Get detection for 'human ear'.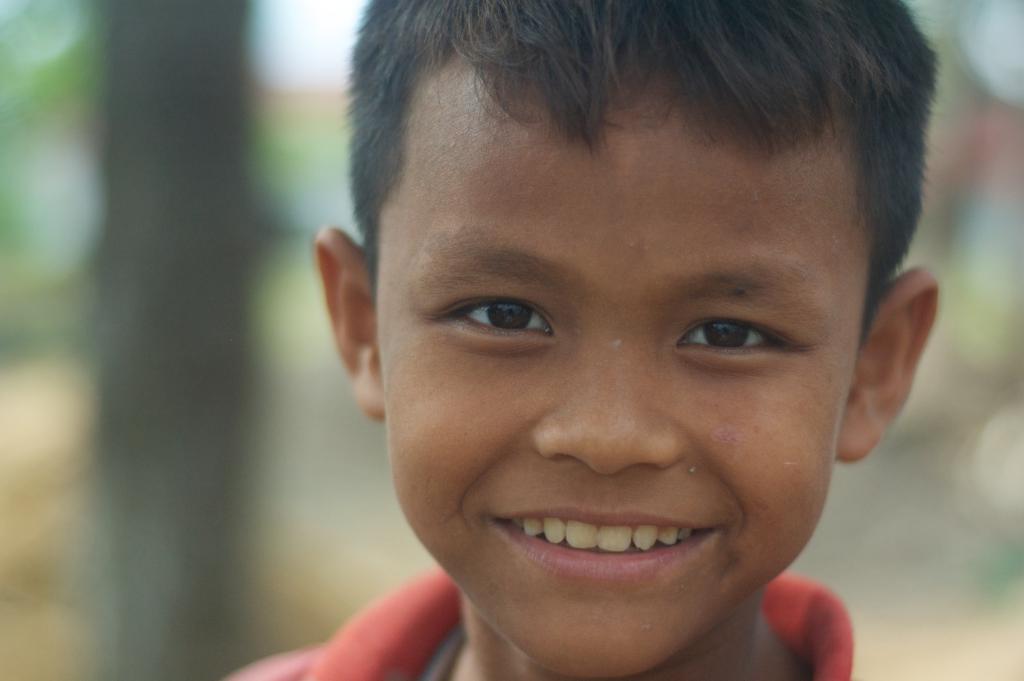
Detection: (x1=835, y1=266, x2=944, y2=458).
